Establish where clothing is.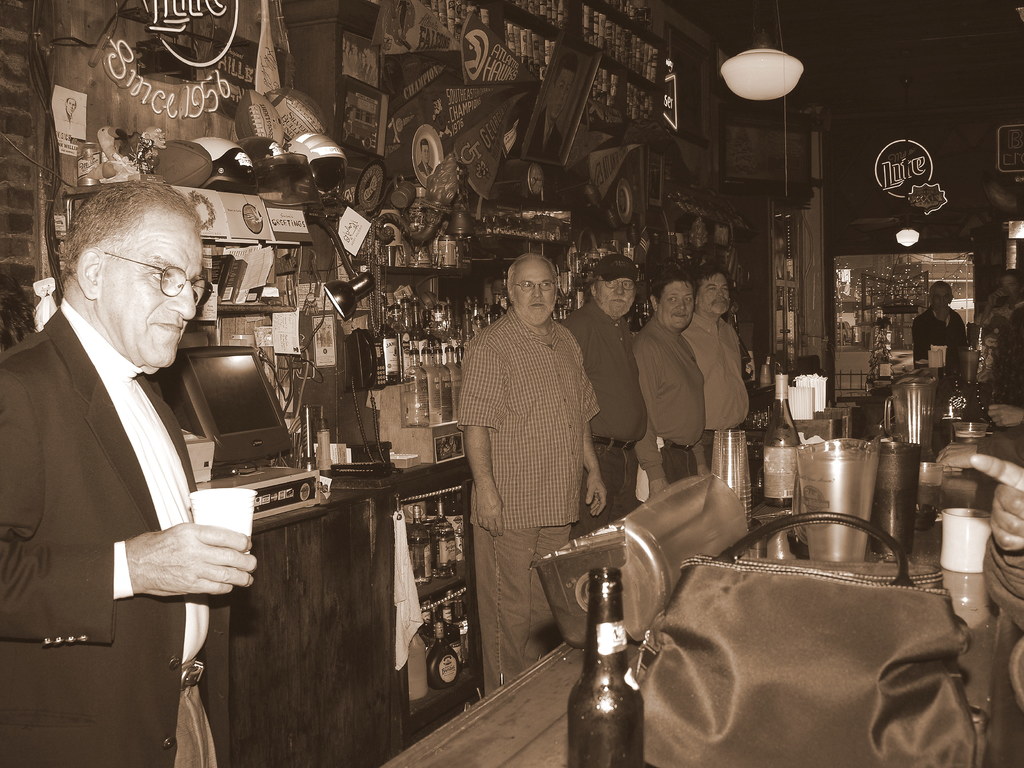
Established at detection(0, 292, 221, 767).
